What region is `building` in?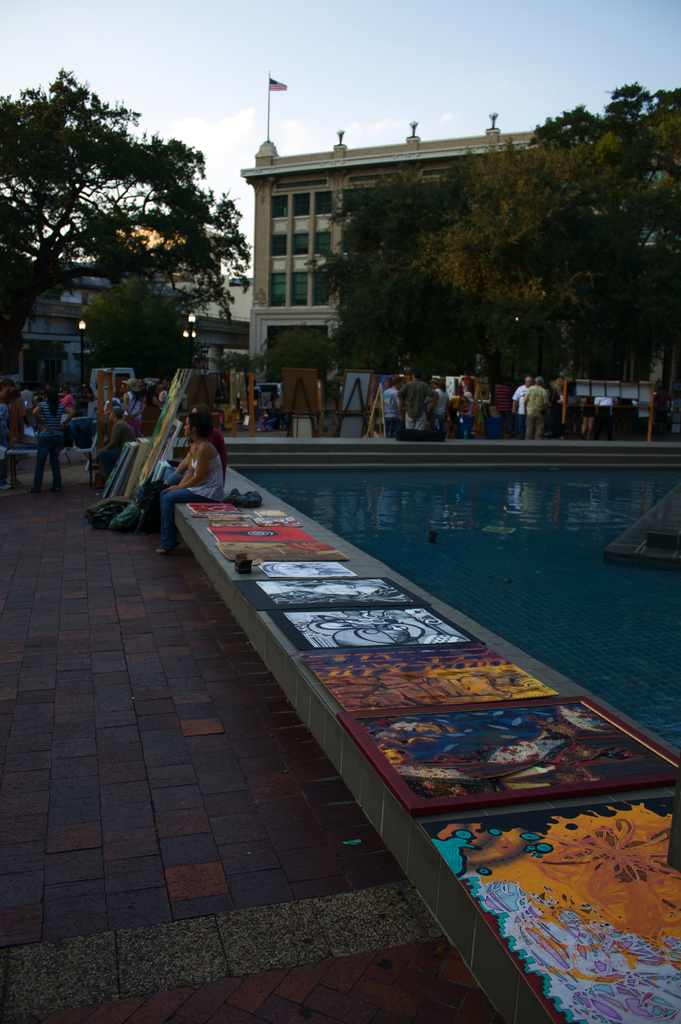
left=0, top=266, right=256, bottom=419.
